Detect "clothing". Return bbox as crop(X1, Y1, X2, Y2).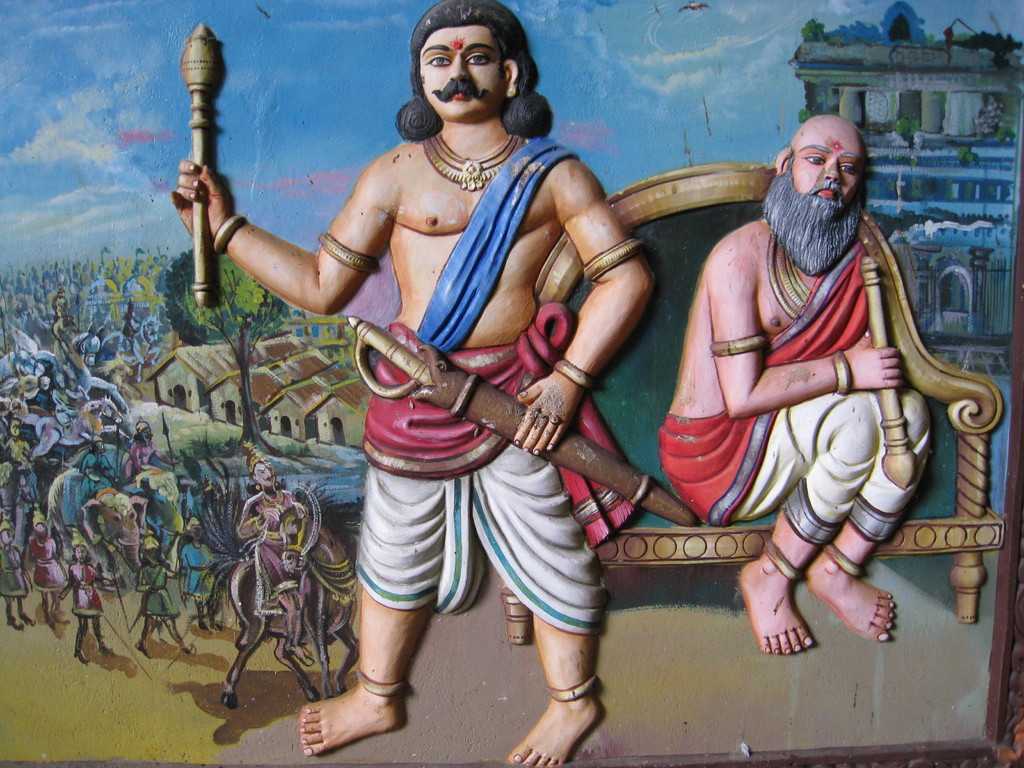
crop(65, 384, 85, 403).
